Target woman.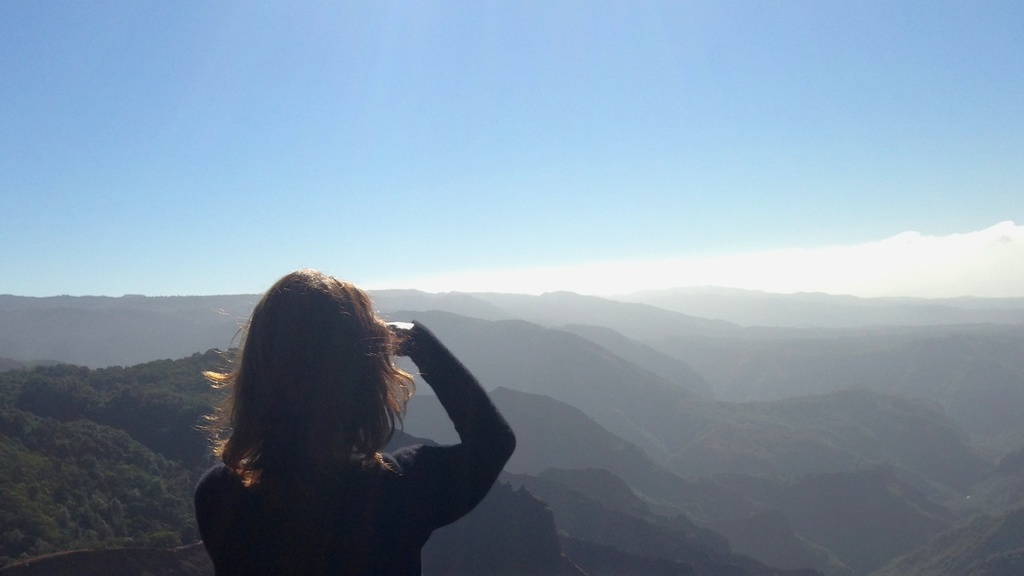
Target region: locate(216, 257, 510, 575).
